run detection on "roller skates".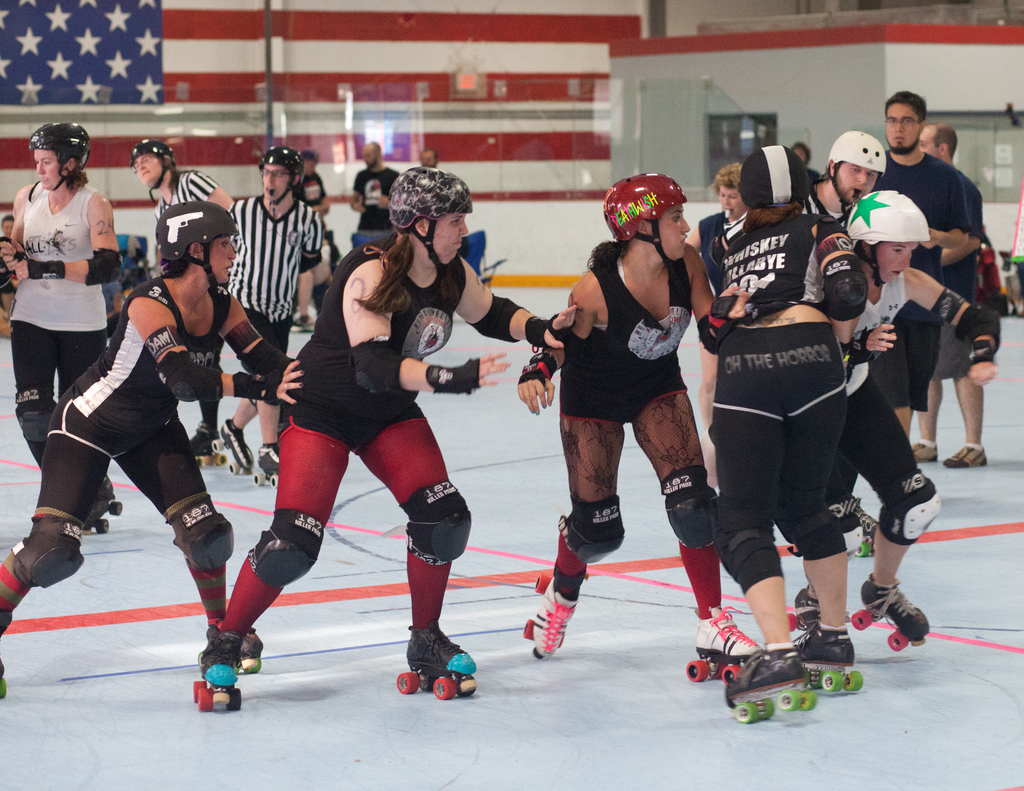
Result: select_region(81, 472, 124, 537).
